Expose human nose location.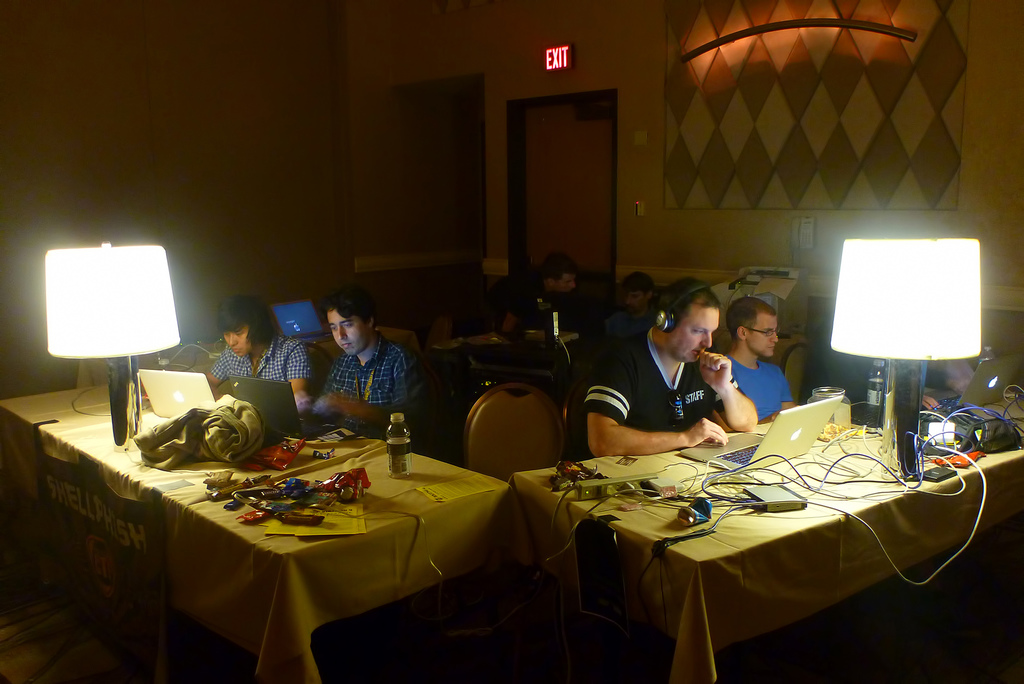
Exposed at left=771, top=333, right=779, bottom=342.
